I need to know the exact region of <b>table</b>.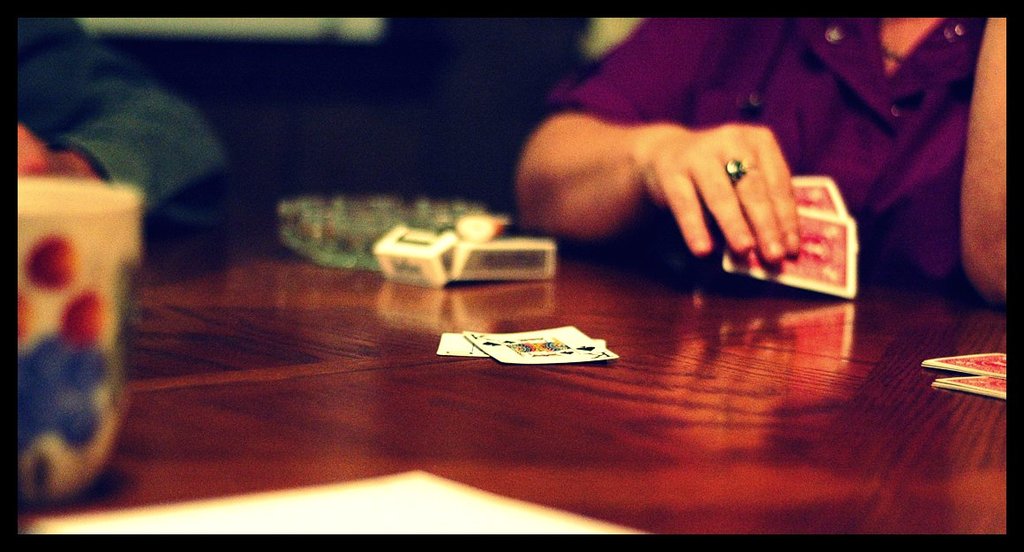
Region: Rect(80, 262, 974, 536).
